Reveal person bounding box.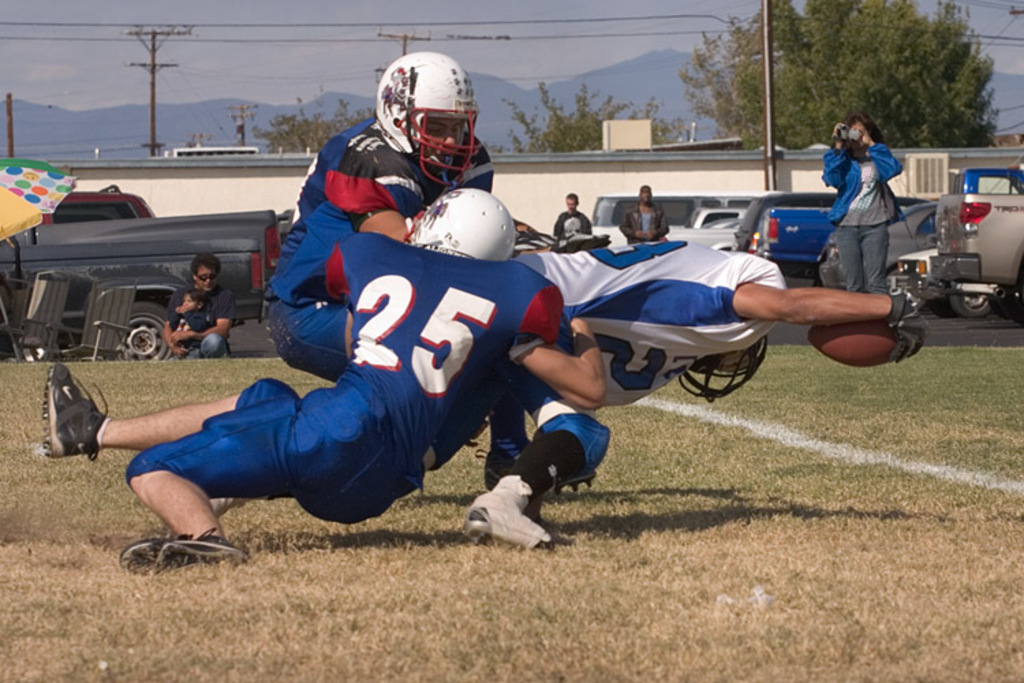
Revealed: {"left": 554, "top": 190, "right": 598, "bottom": 240}.
